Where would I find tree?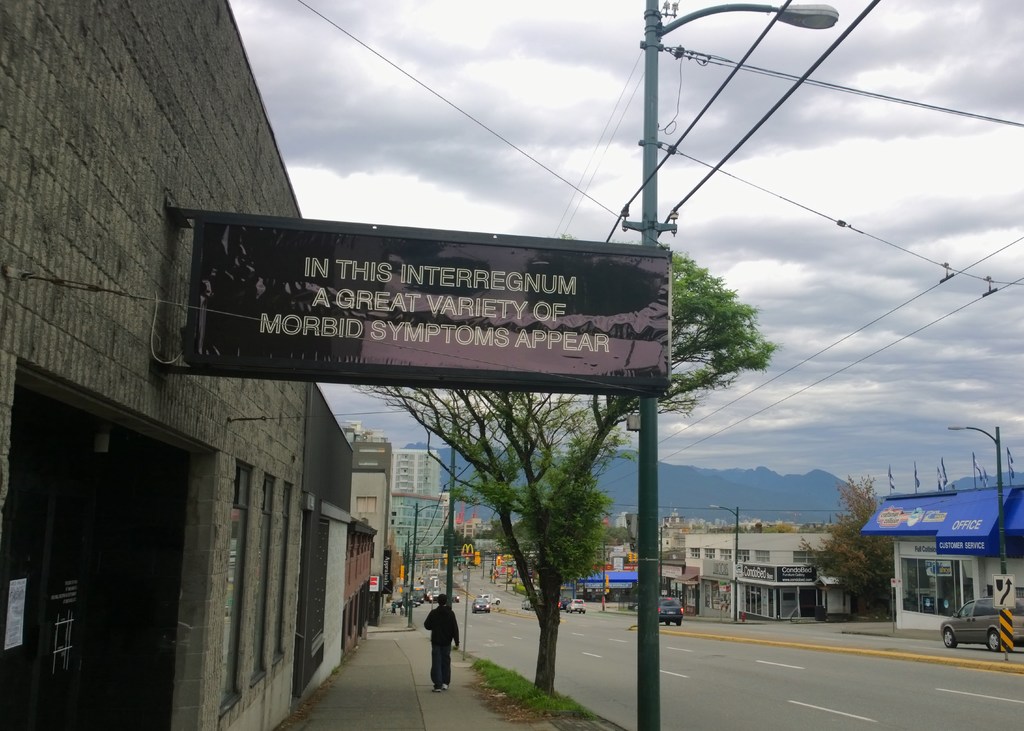
At <bbox>442, 525, 474, 565</bbox>.
